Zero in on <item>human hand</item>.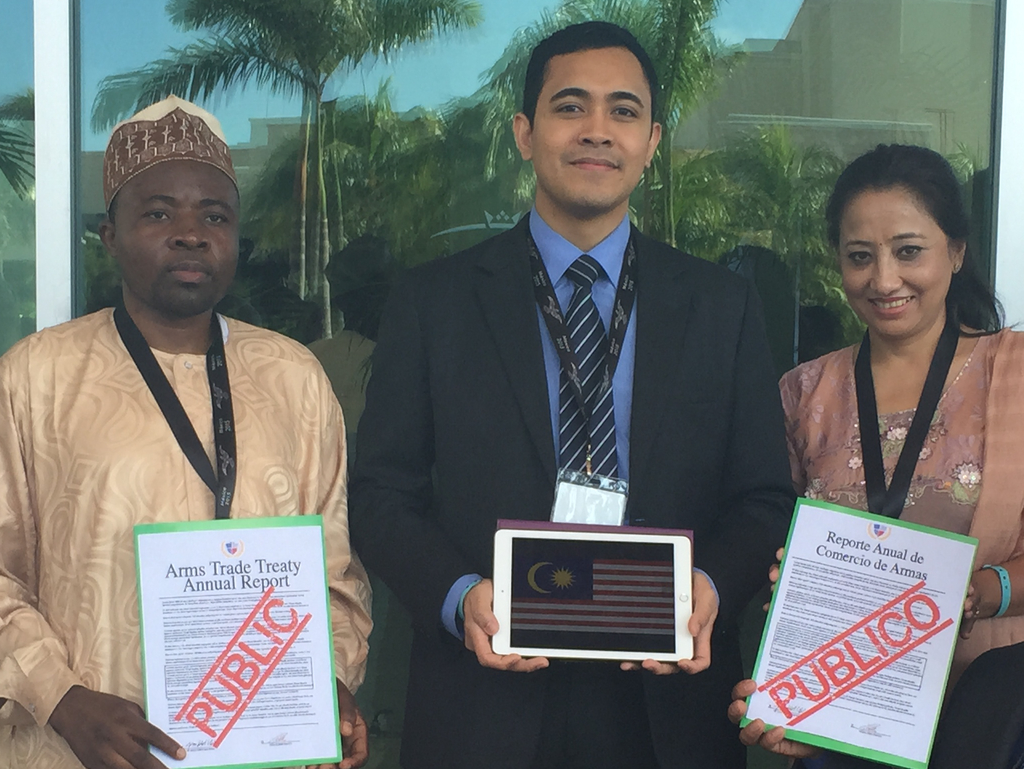
Zeroed in: select_region(69, 692, 189, 768).
